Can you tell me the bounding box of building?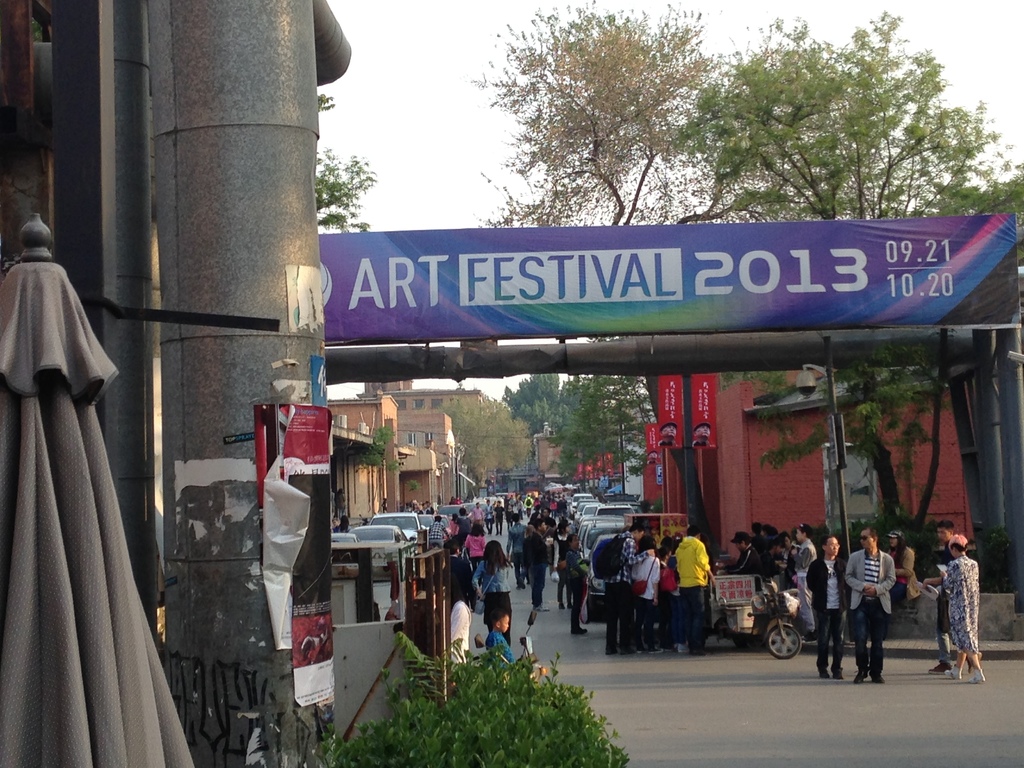
detection(533, 424, 577, 490).
